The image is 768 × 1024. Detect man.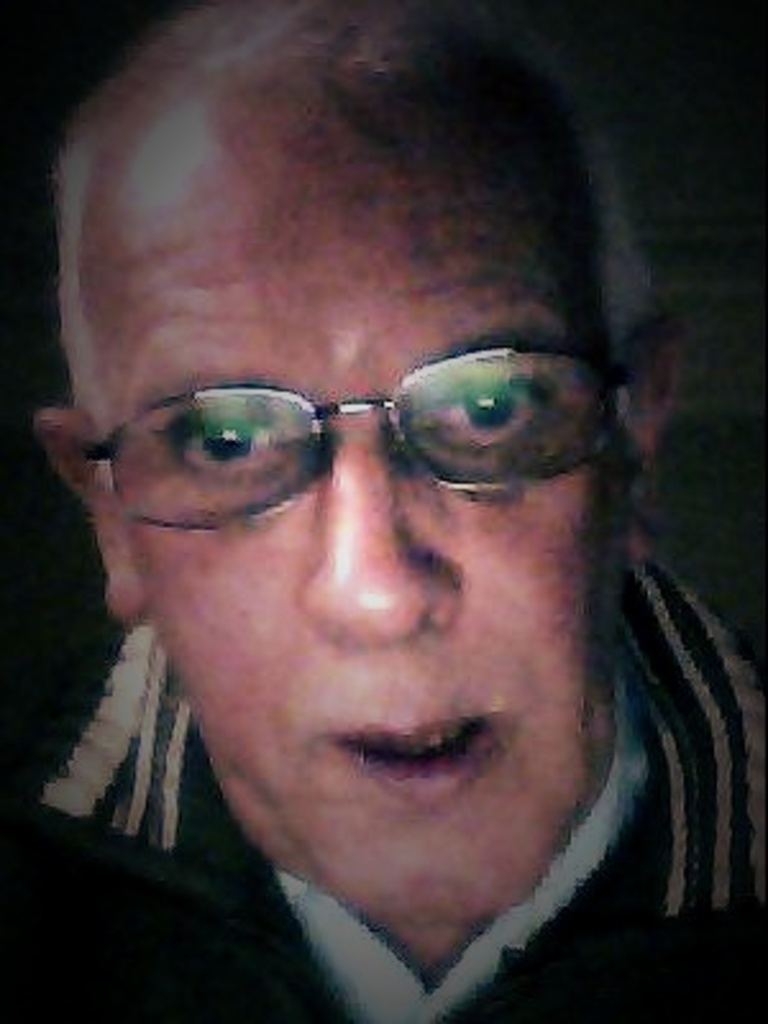
Detection: [x1=0, y1=13, x2=745, y2=1011].
